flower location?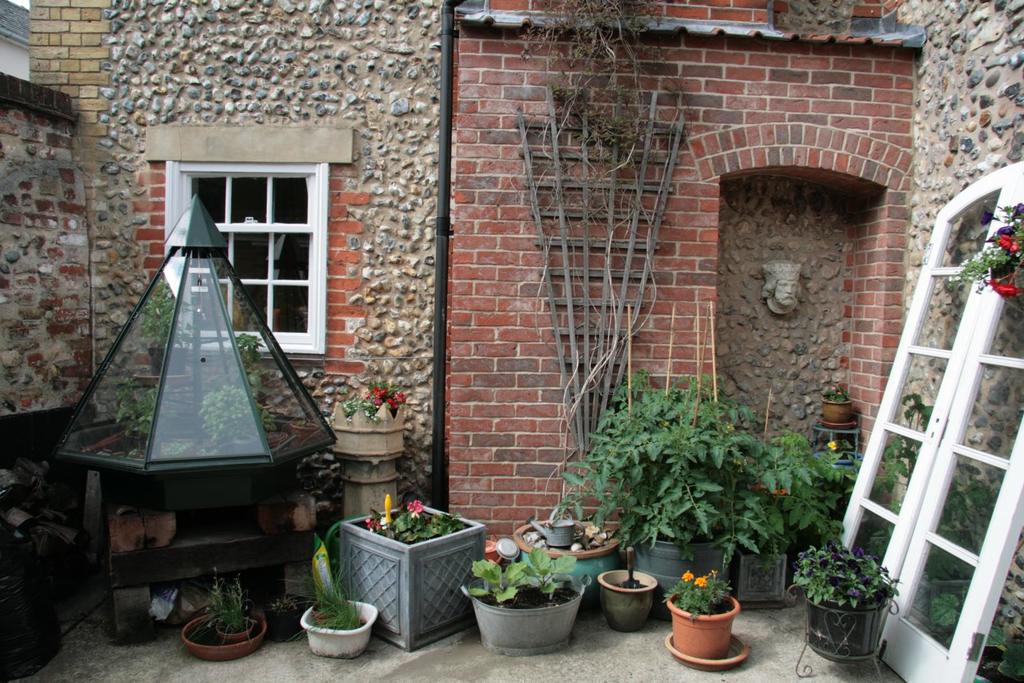
373 388 378 392
